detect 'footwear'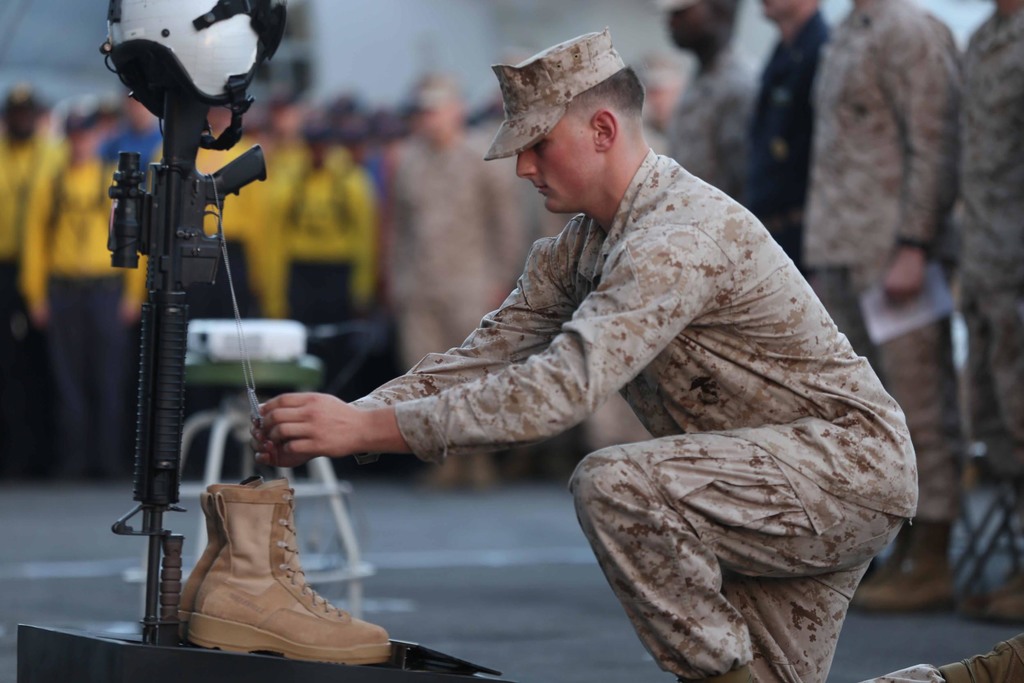
rect(164, 494, 236, 641)
